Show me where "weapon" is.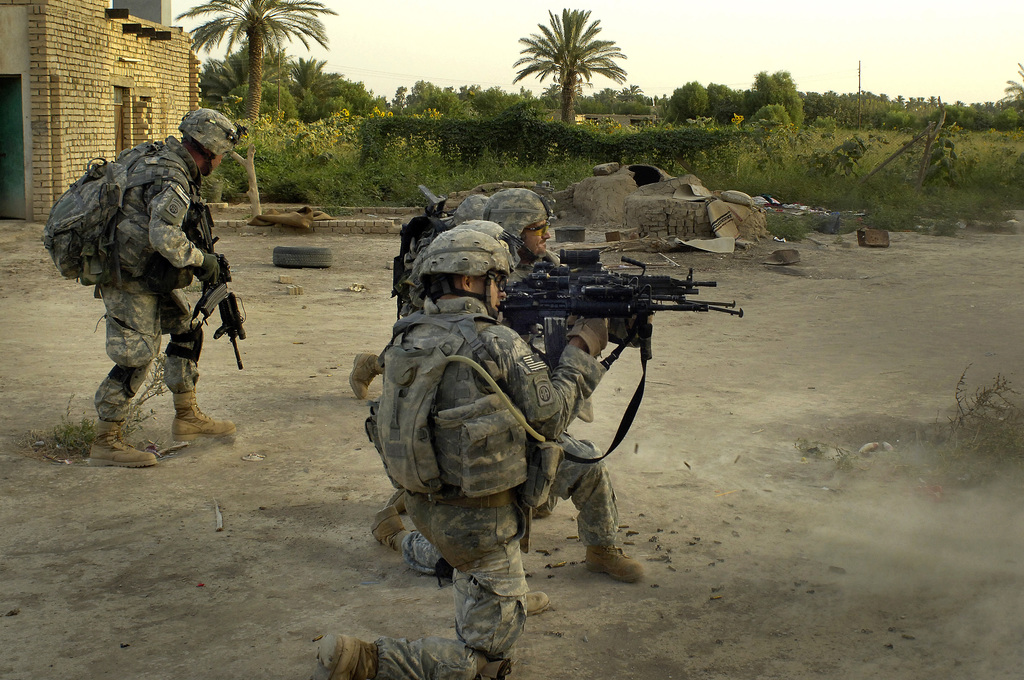
"weapon" is at l=476, t=247, r=734, b=409.
